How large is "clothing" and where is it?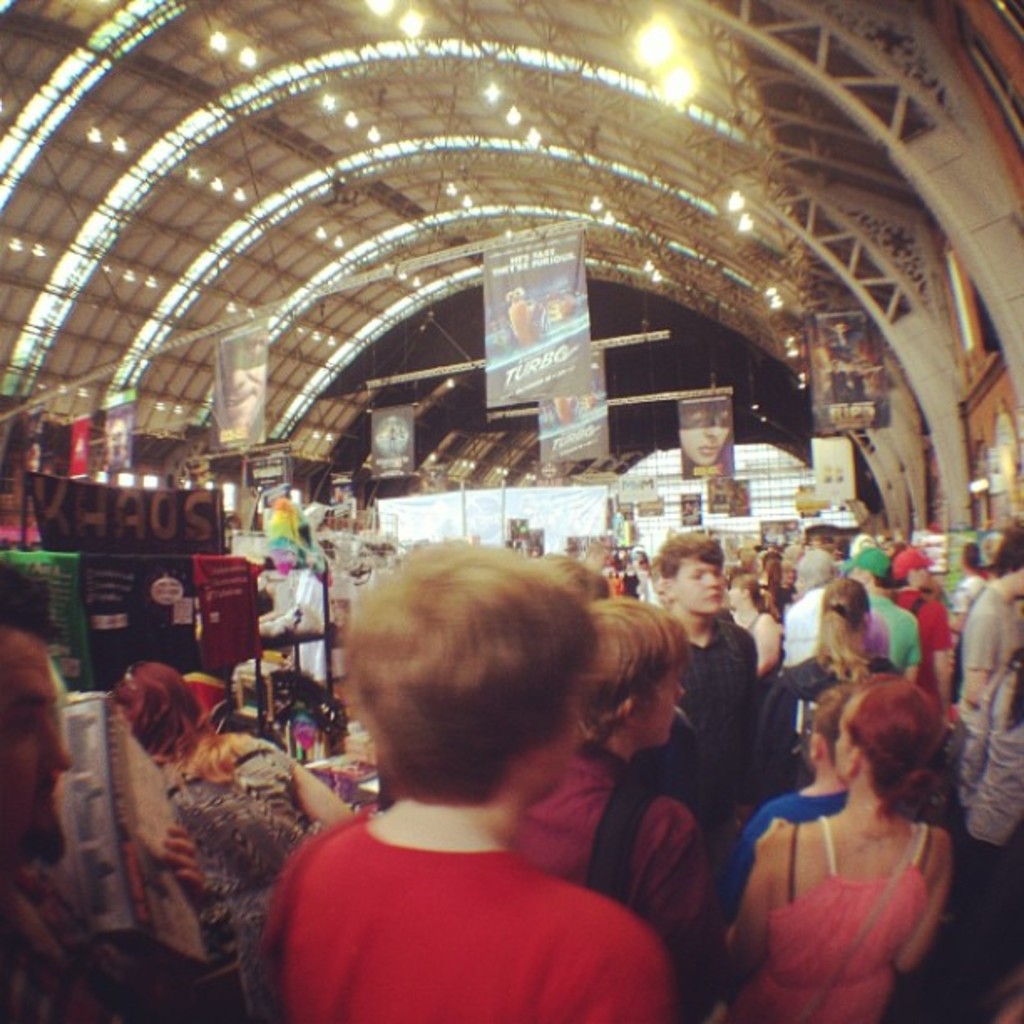
Bounding box: [left=751, top=637, right=902, bottom=805].
